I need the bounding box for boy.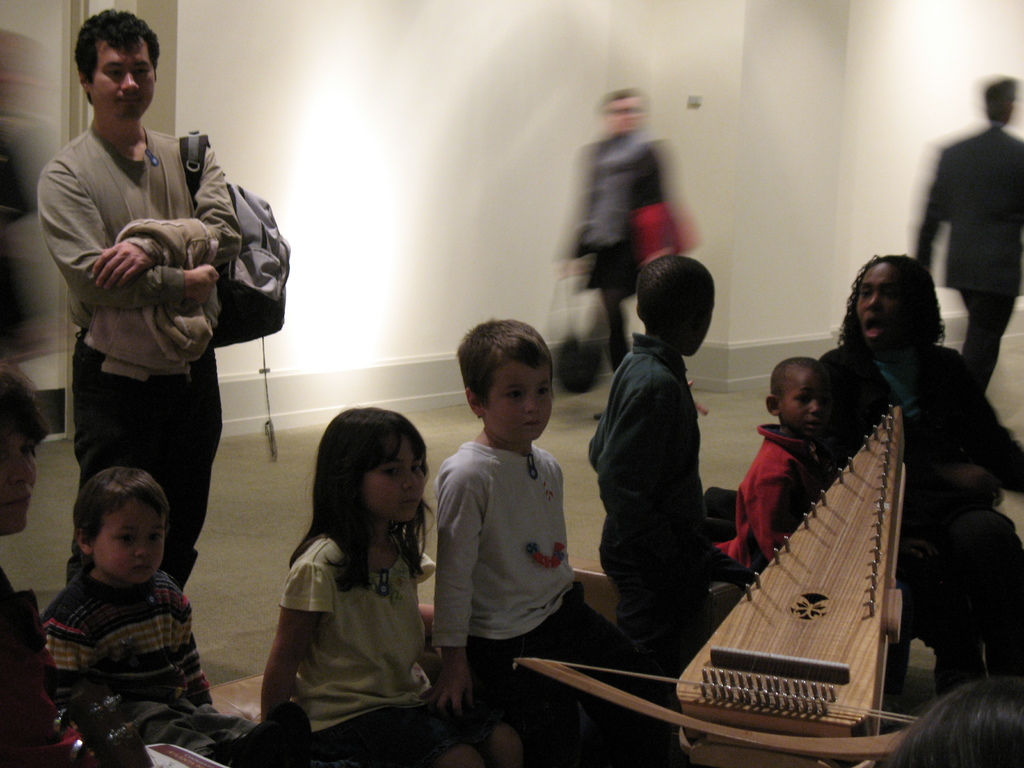
Here it is: select_region(42, 470, 268, 759).
